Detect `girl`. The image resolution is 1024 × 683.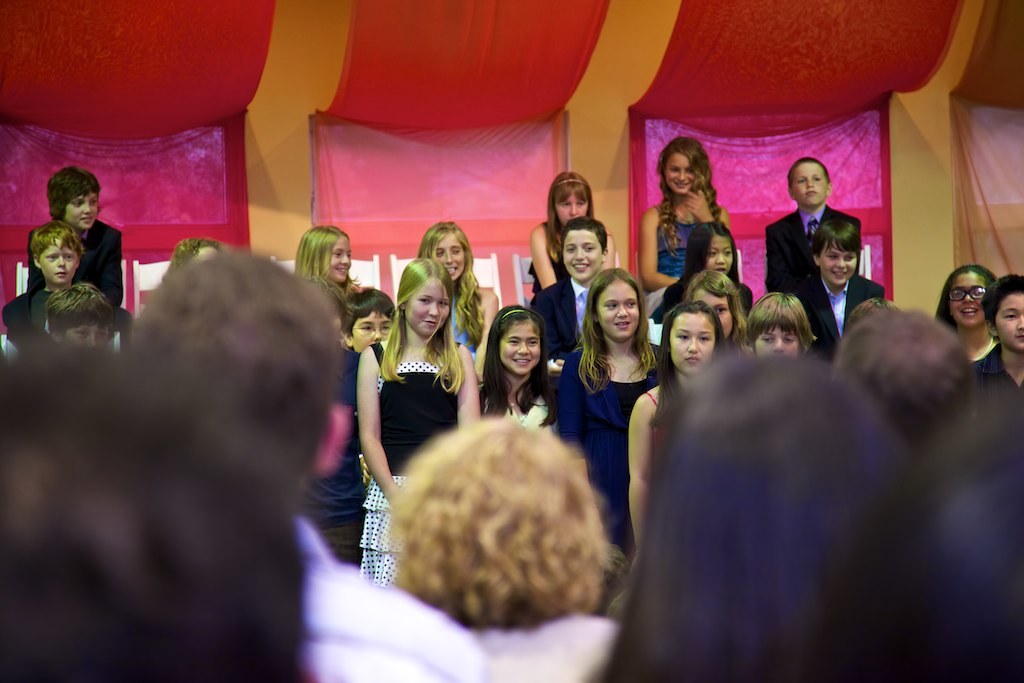
{"x1": 630, "y1": 301, "x2": 721, "y2": 535}.
